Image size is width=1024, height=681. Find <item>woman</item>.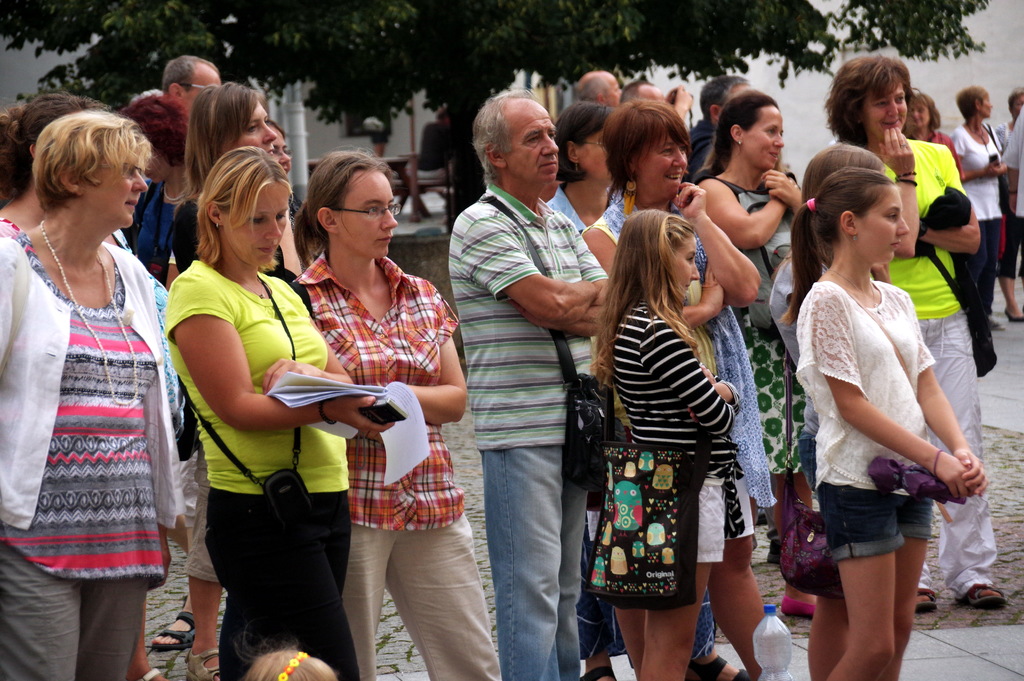
[700,91,833,594].
